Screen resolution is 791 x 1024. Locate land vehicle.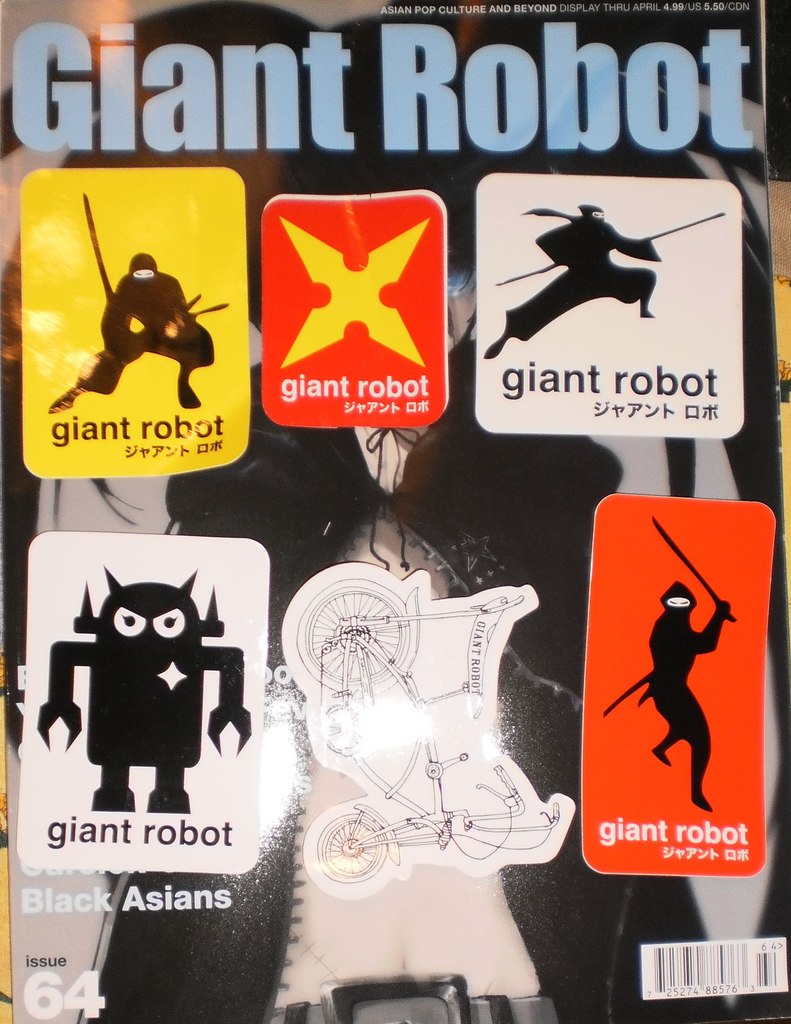
locate(294, 579, 560, 884).
